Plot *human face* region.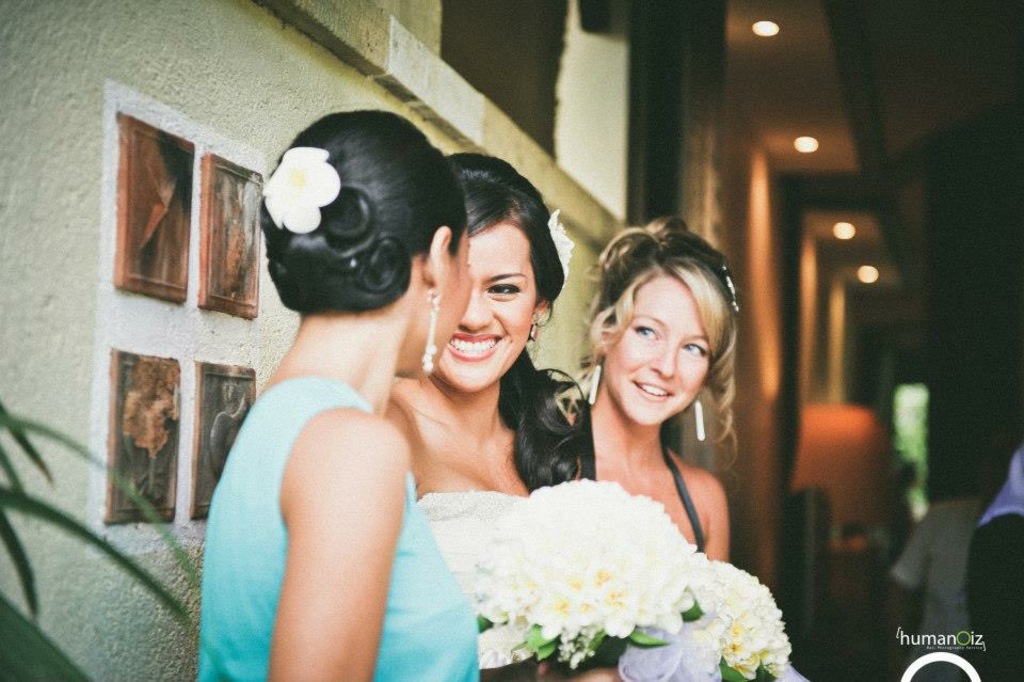
Plotted at (left=439, top=224, right=541, bottom=392).
